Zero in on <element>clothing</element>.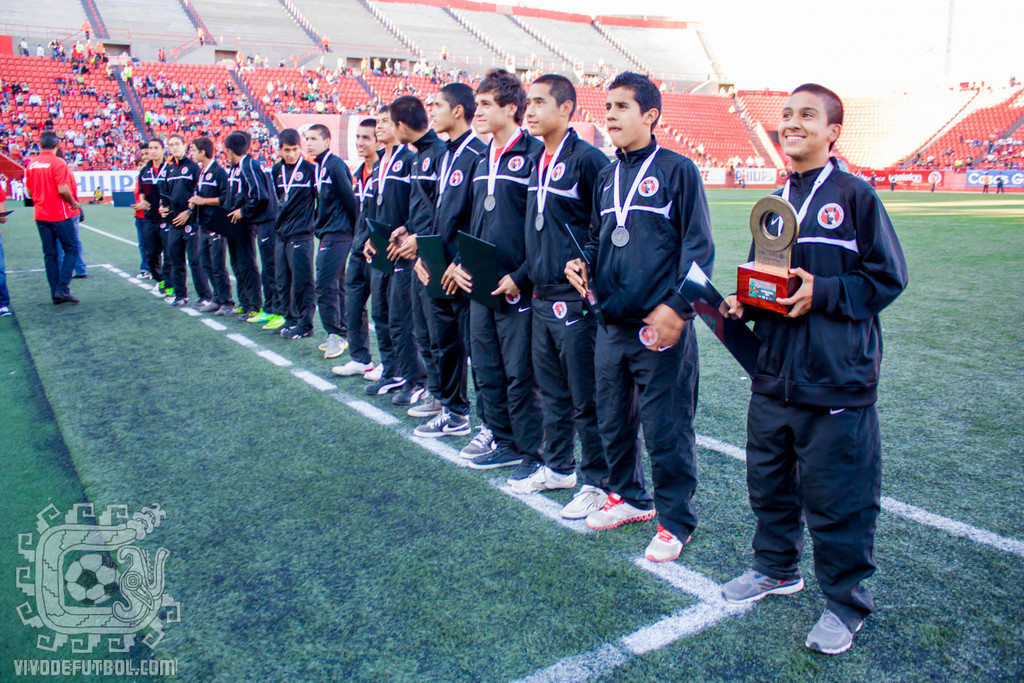
Zeroed in: <region>20, 145, 77, 299</region>.
